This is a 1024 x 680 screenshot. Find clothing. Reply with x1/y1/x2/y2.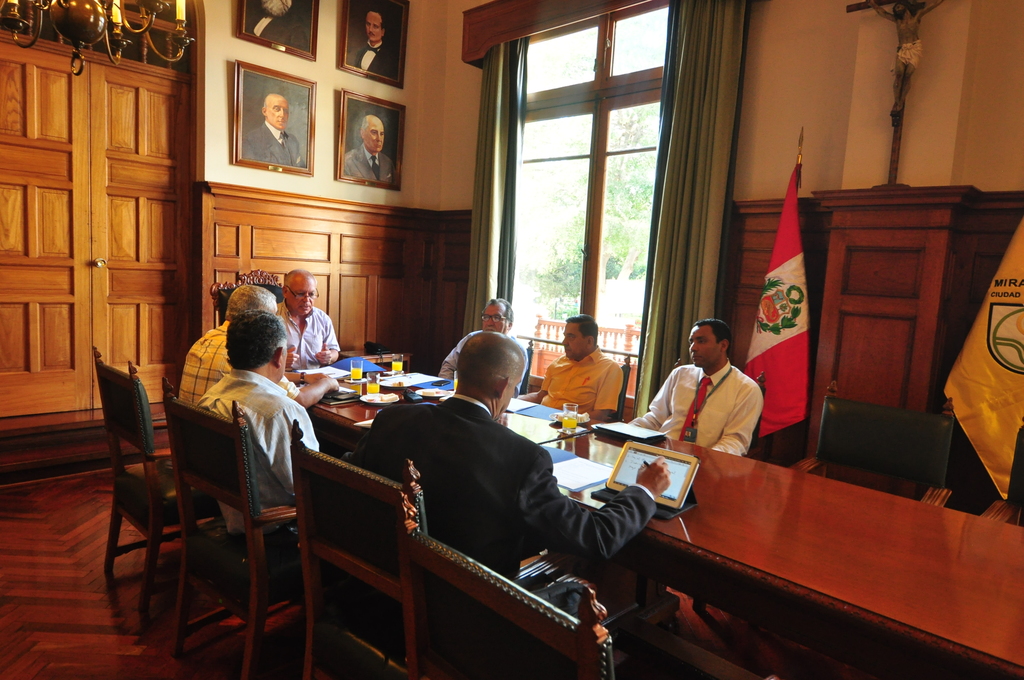
348/37/397/76.
